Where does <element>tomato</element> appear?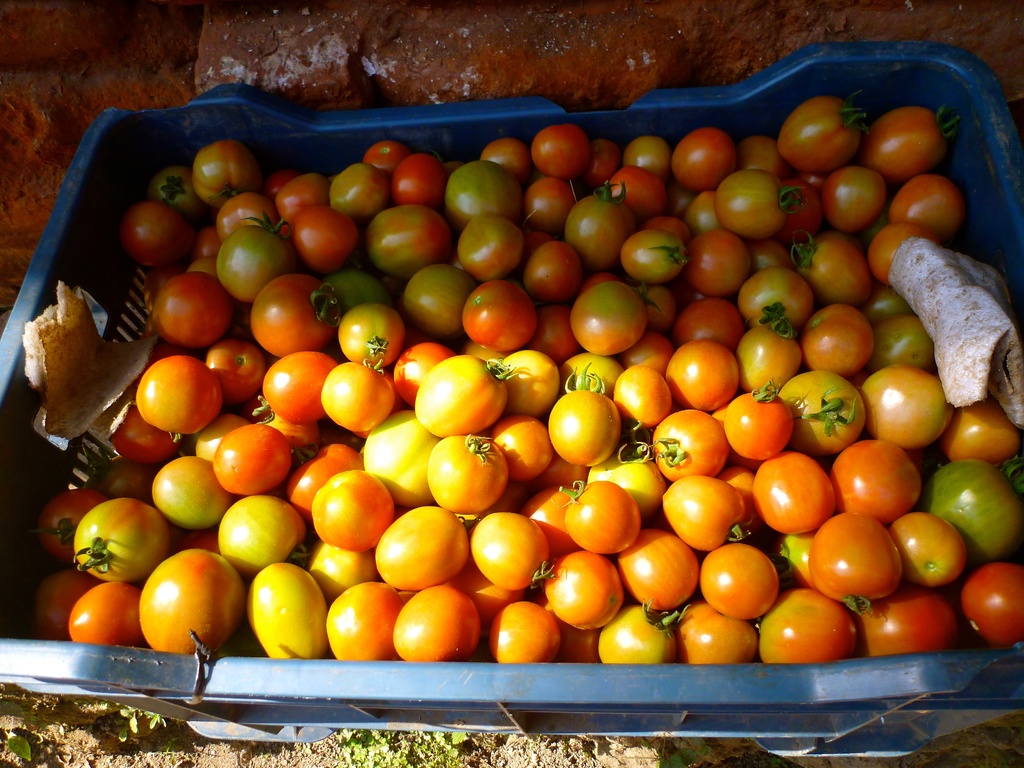
Appears at locate(428, 431, 513, 521).
